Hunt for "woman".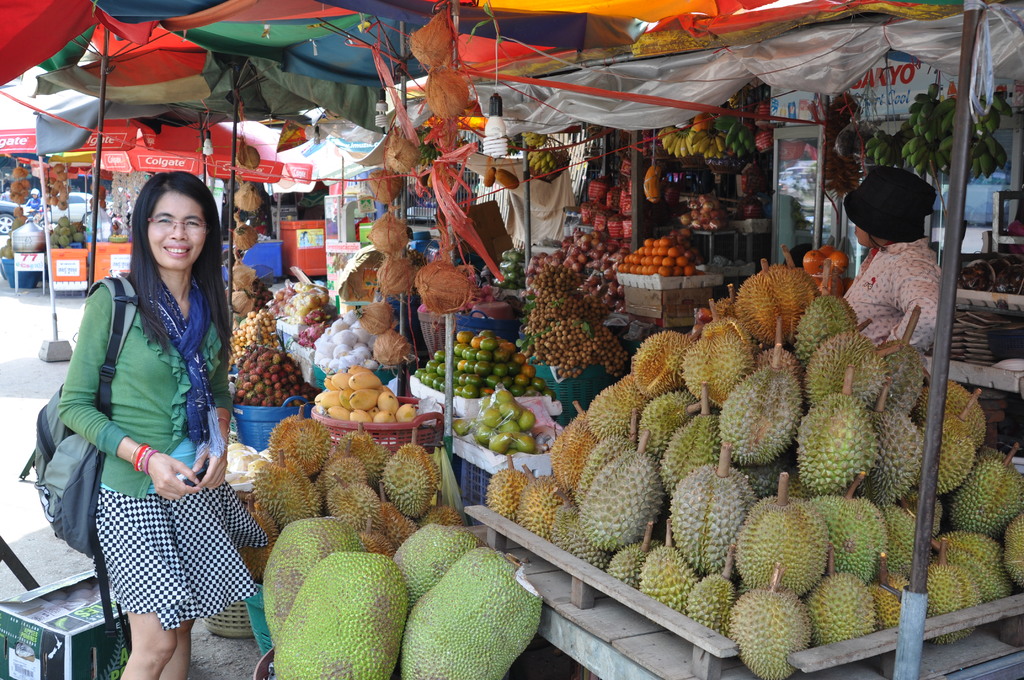
Hunted down at <bbox>35, 166, 276, 676</bbox>.
